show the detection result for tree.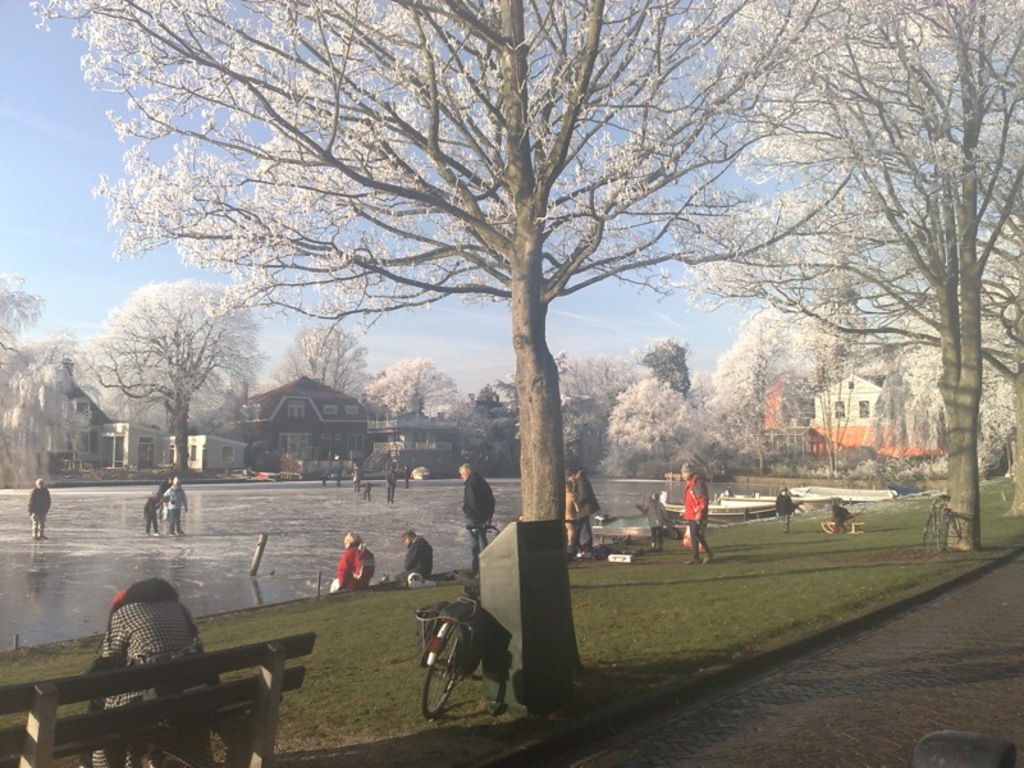
Rect(705, 0, 1023, 549).
